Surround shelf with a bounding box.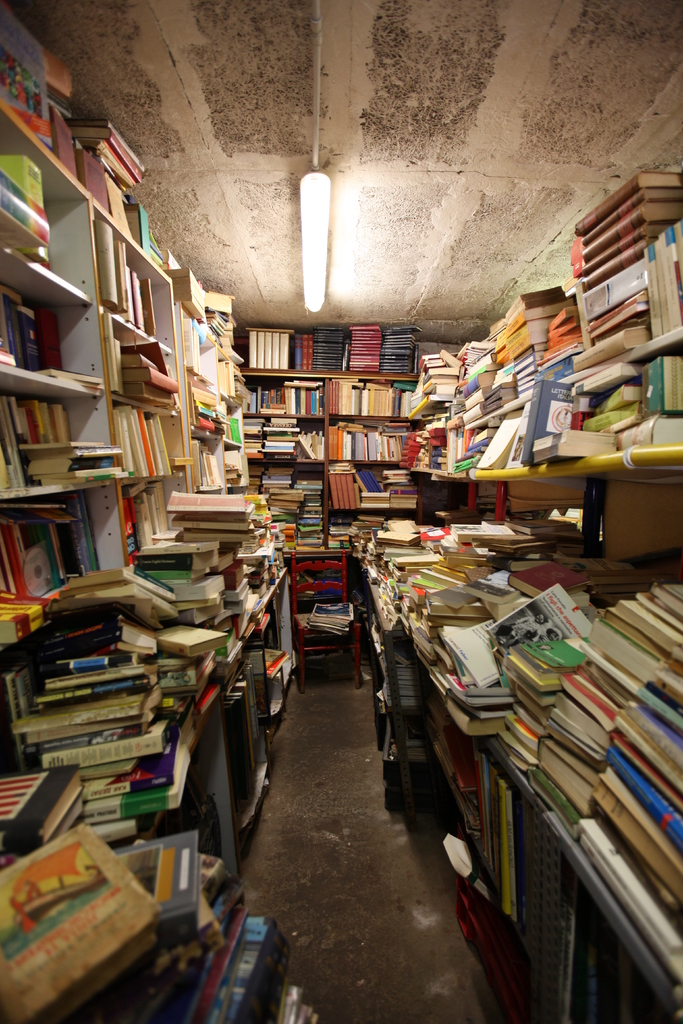
<box>0,92,113,616</box>.
